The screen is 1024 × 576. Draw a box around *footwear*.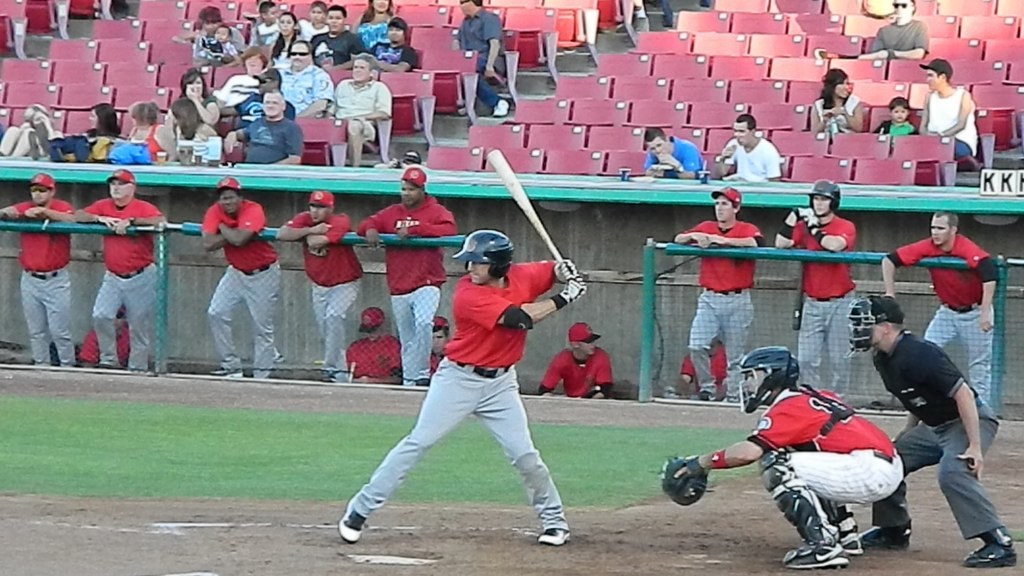
(333, 501, 357, 543).
